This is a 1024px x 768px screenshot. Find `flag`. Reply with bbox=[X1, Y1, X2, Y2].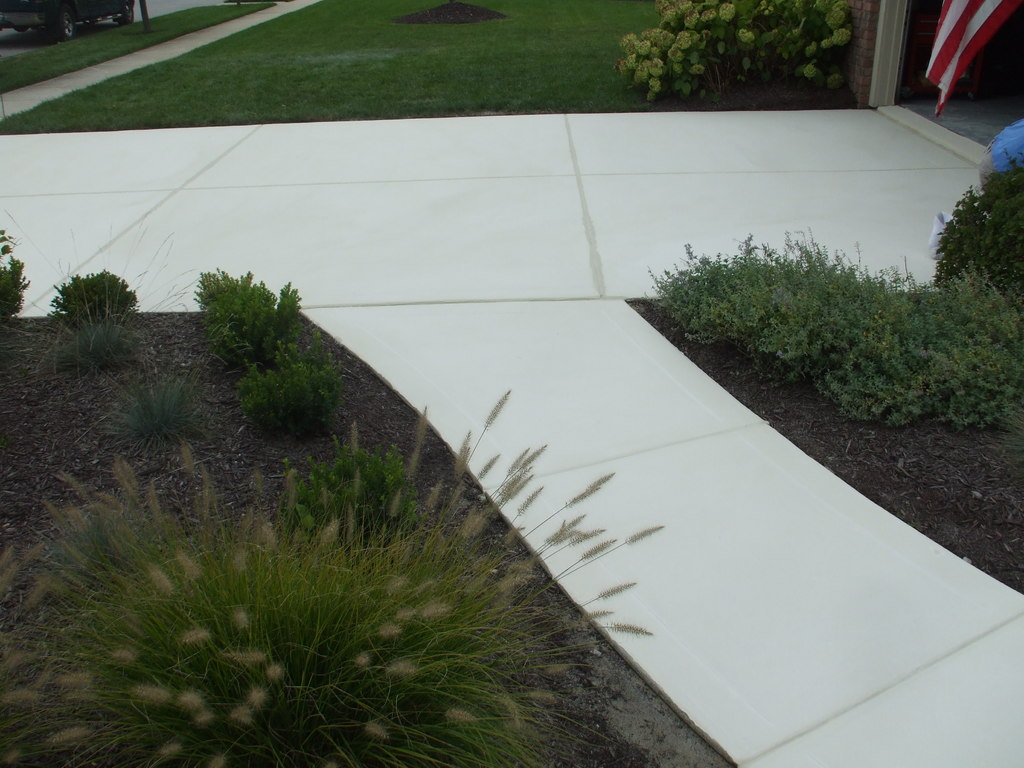
bbox=[925, 0, 1016, 88].
